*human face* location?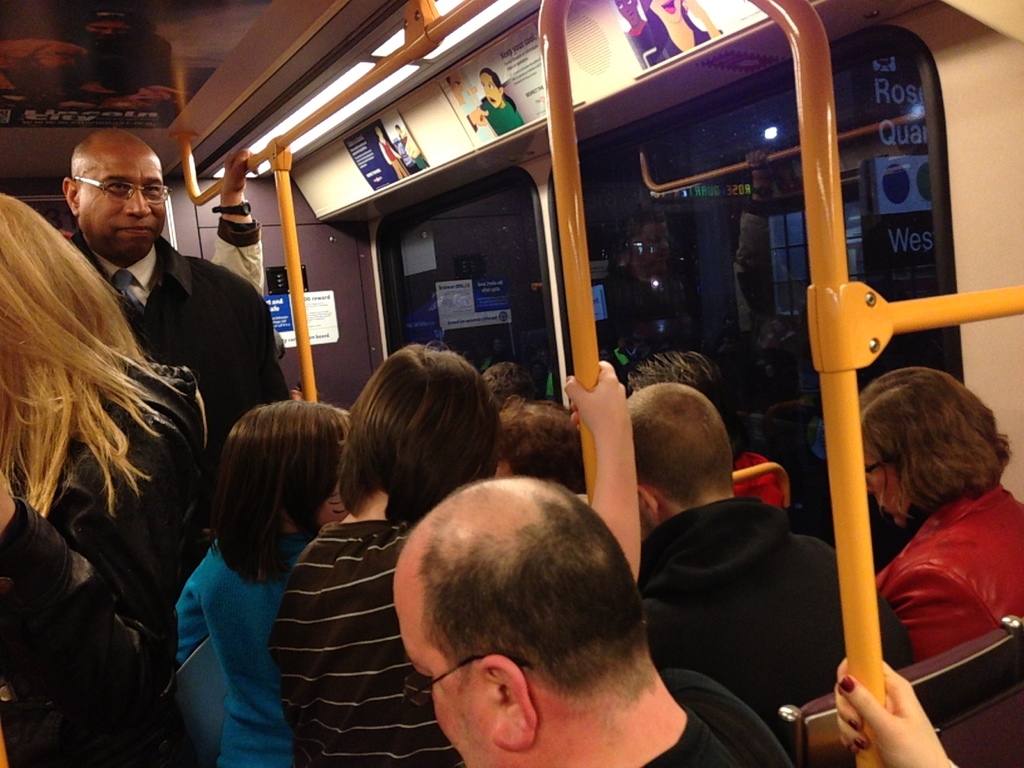
box(73, 140, 162, 266)
